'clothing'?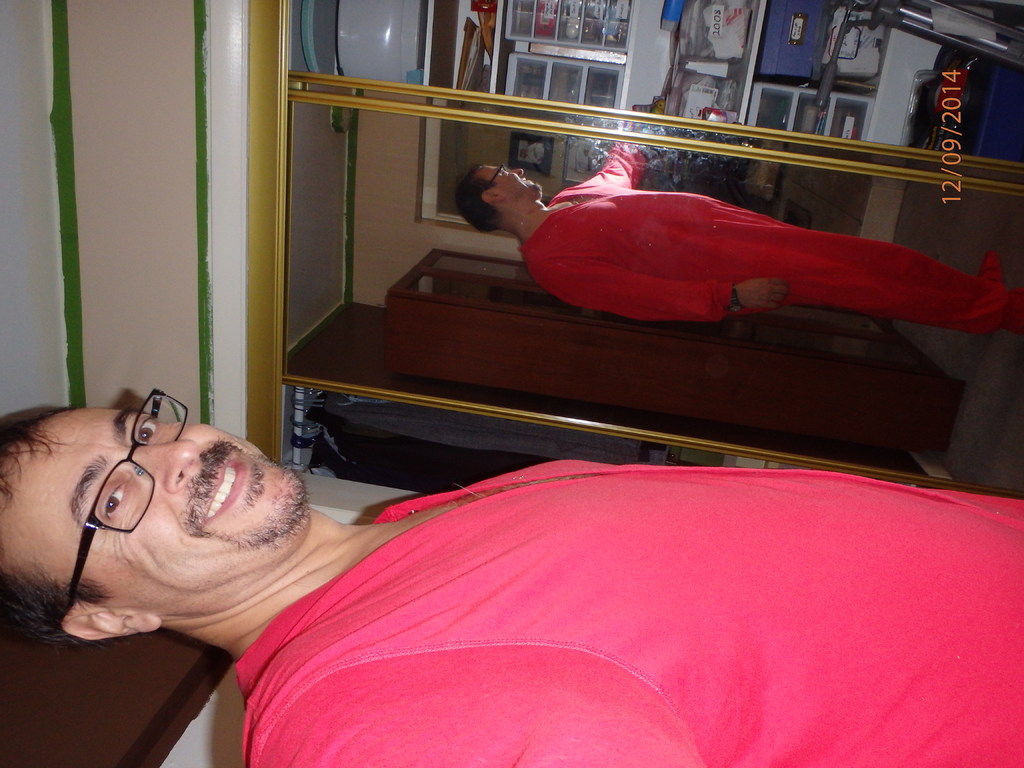
box=[438, 148, 960, 336]
